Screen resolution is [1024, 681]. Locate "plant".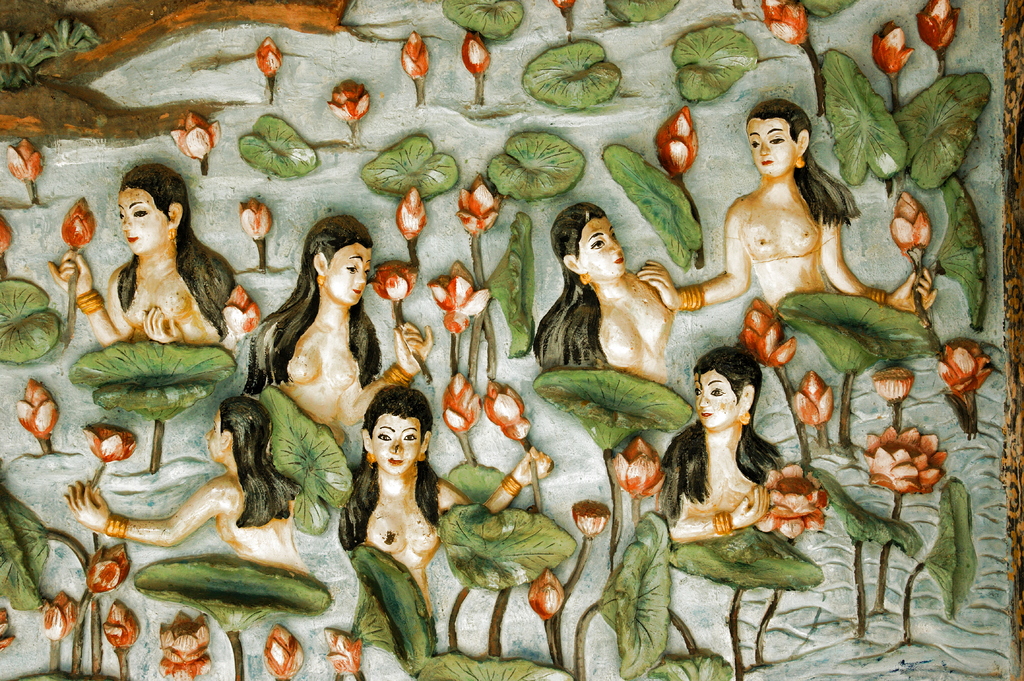
(x1=248, y1=381, x2=364, y2=539).
